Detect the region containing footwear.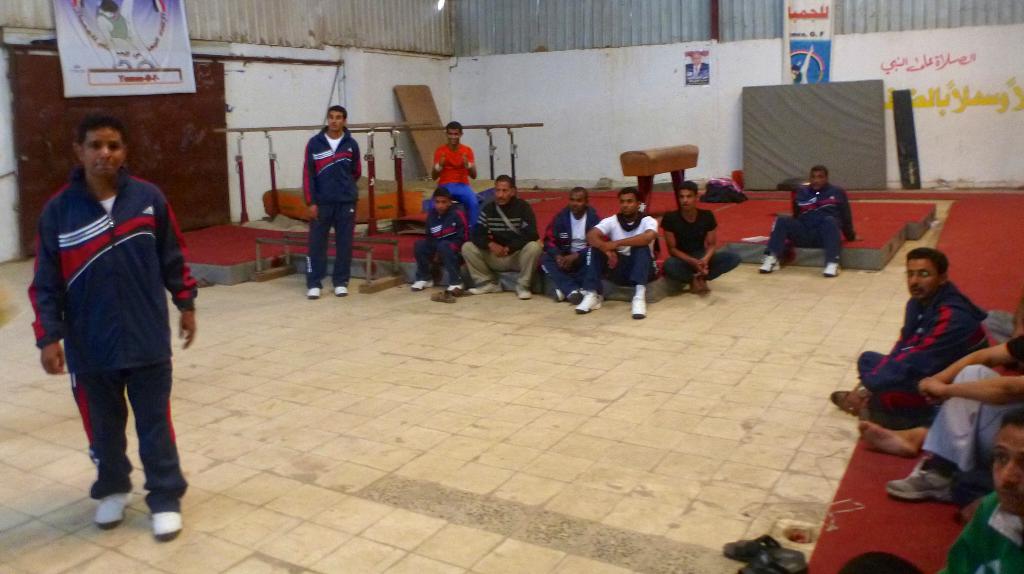
[x1=470, y1=284, x2=509, y2=291].
